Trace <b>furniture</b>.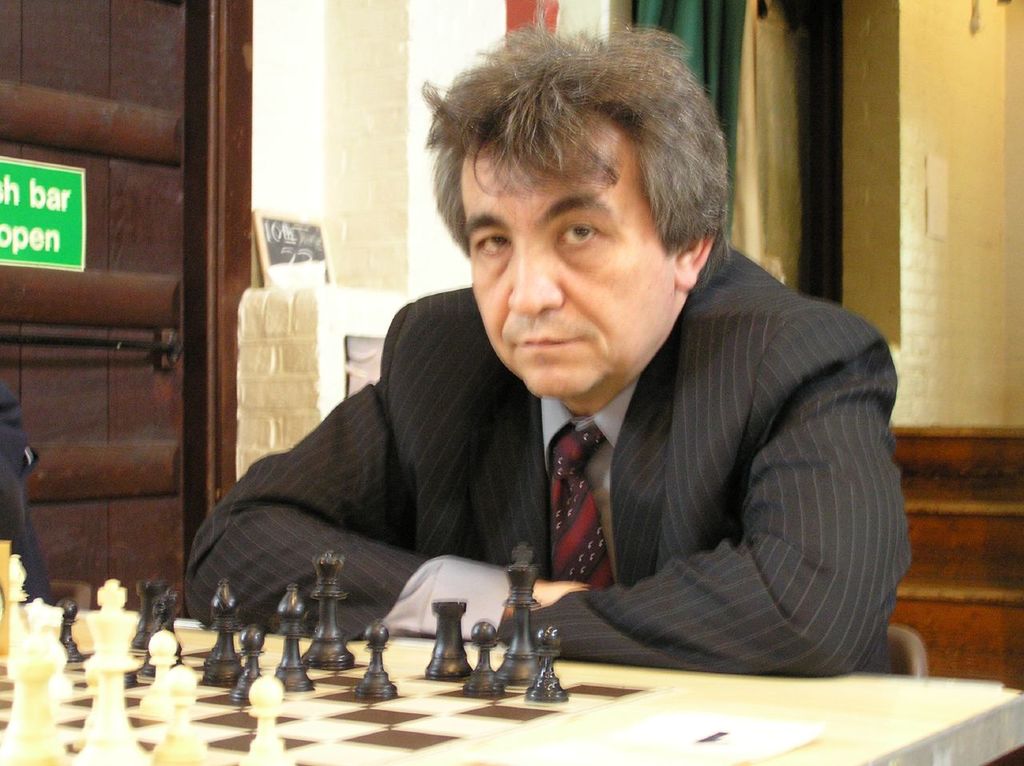
Traced to left=890, top=622, right=927, bottom=678.
